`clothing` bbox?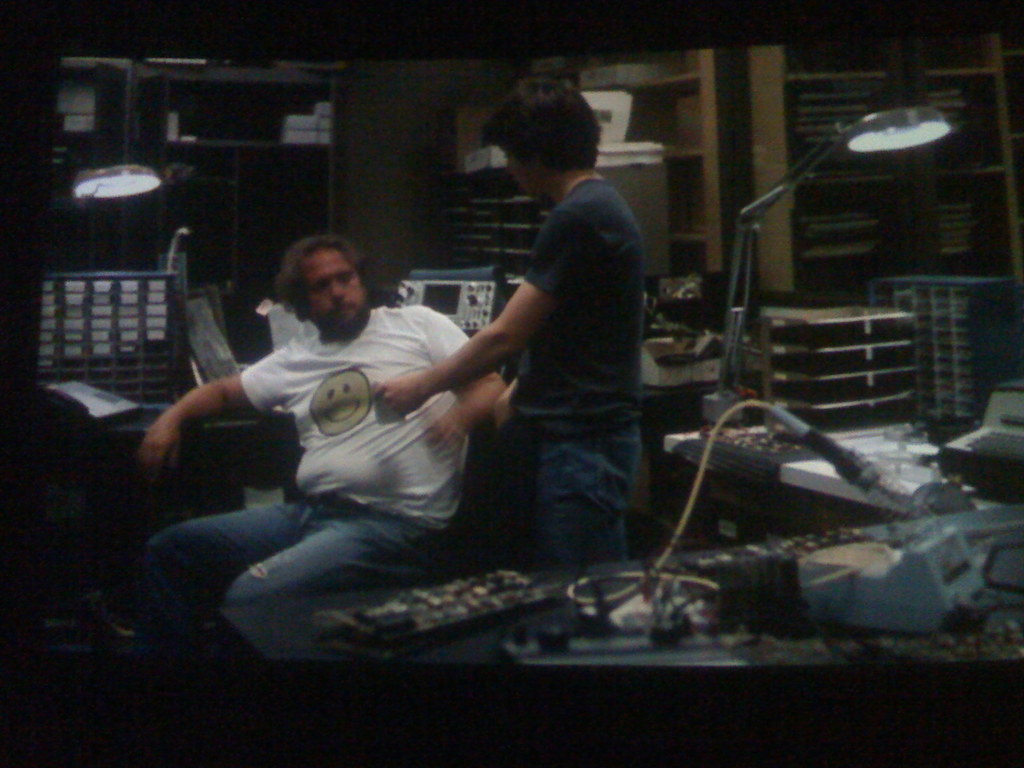
{"left": 442, "top": 96, "right": 660, "bottom": 578}
